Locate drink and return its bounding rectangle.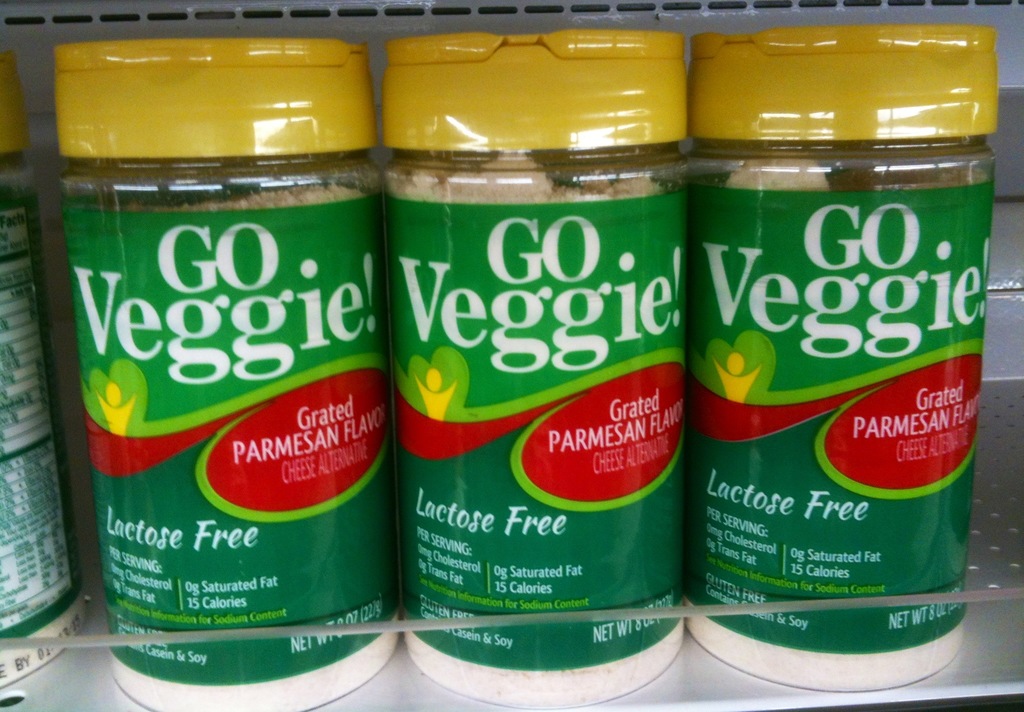
locate(60, 25, 388, 689).
